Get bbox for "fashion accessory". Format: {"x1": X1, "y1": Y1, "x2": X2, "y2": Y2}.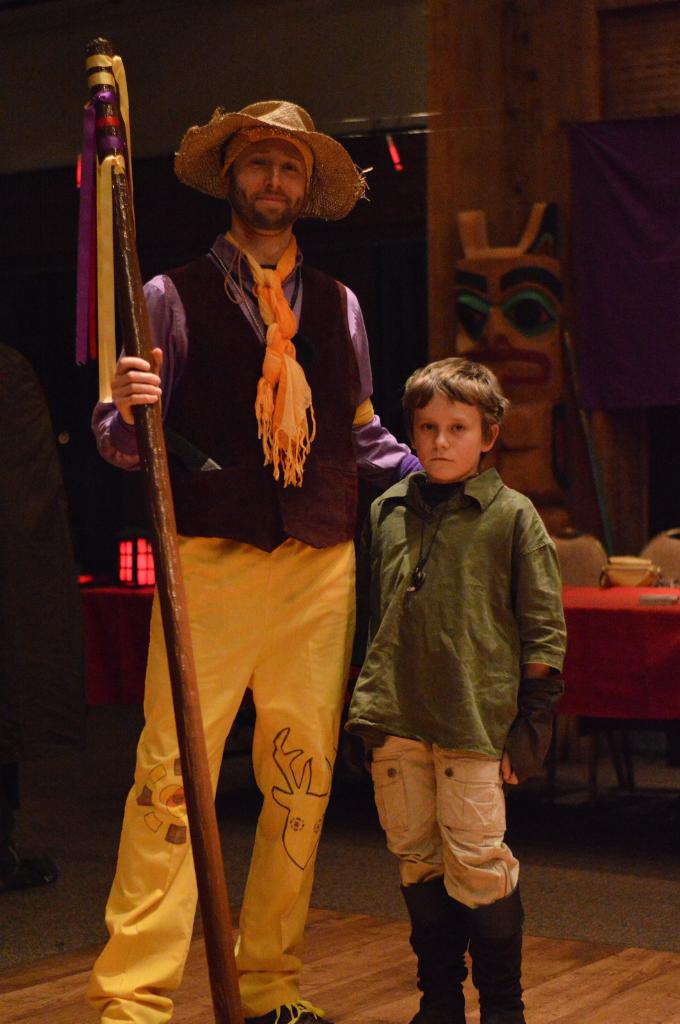
{"x1": 503, "y1": 680, "x2": 565, "y2": 785}.
